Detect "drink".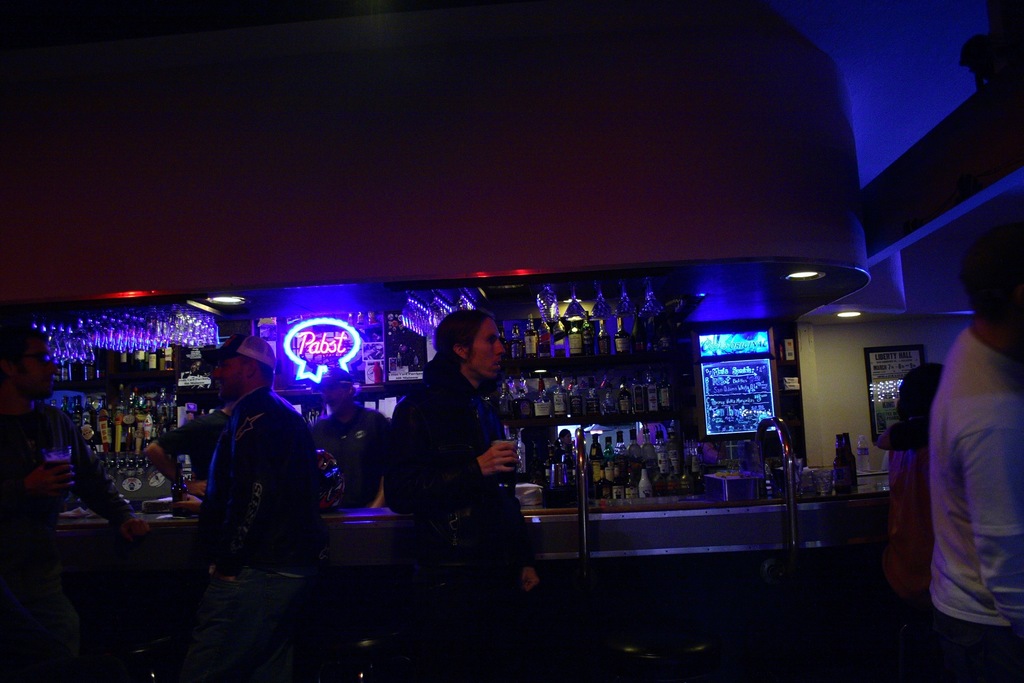
Detected at Rect(552, 317, 563, 356).
